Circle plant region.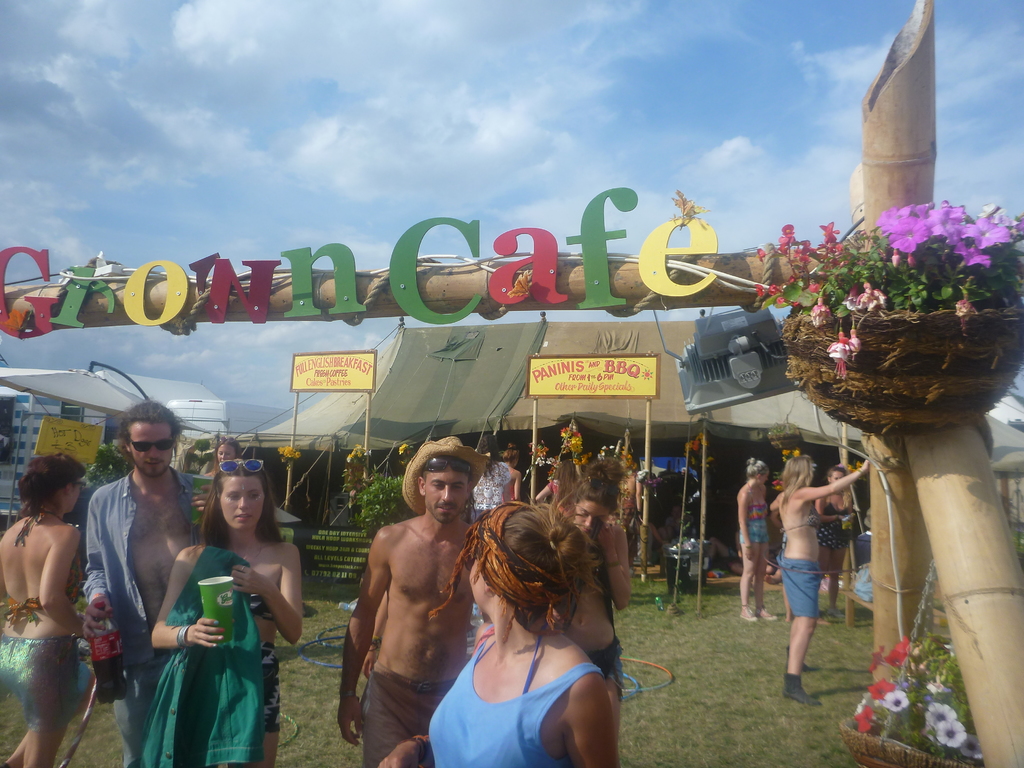
Region: l=545, t=454, r=556, b=477.
